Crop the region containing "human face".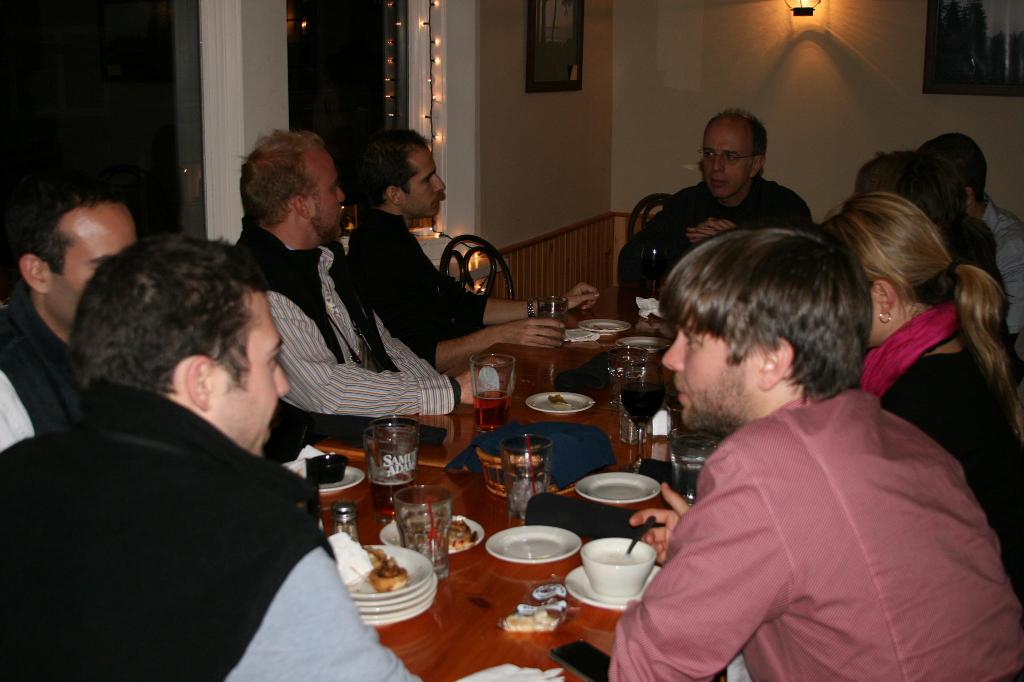
Crop region: box(703, 123, 755, 204).
